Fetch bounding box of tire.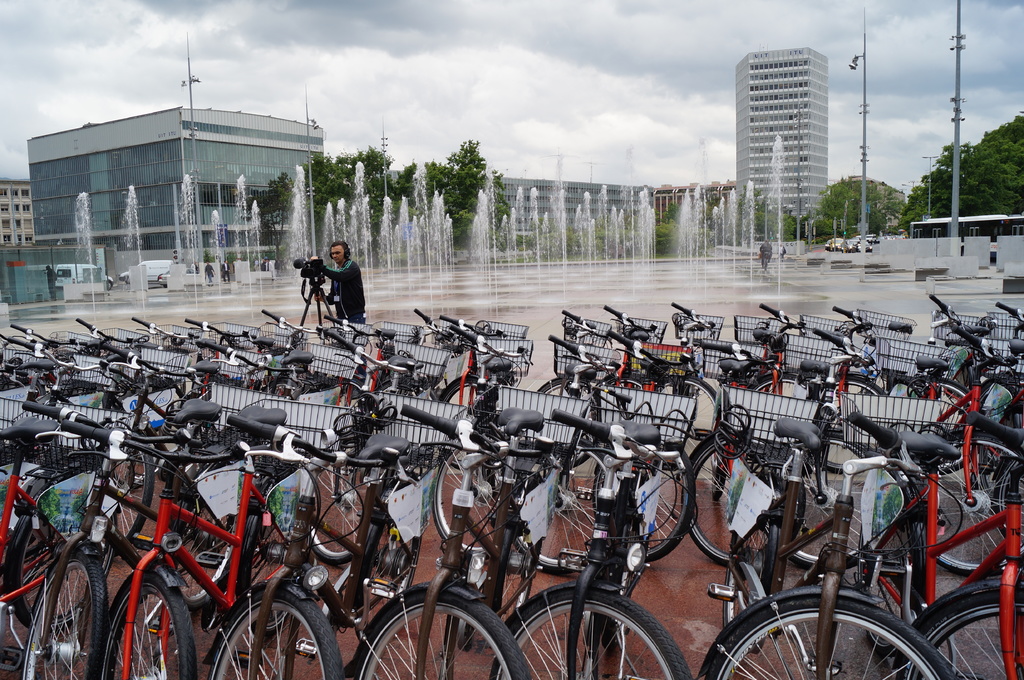
Bbox: 13, 526, 113, 629.
